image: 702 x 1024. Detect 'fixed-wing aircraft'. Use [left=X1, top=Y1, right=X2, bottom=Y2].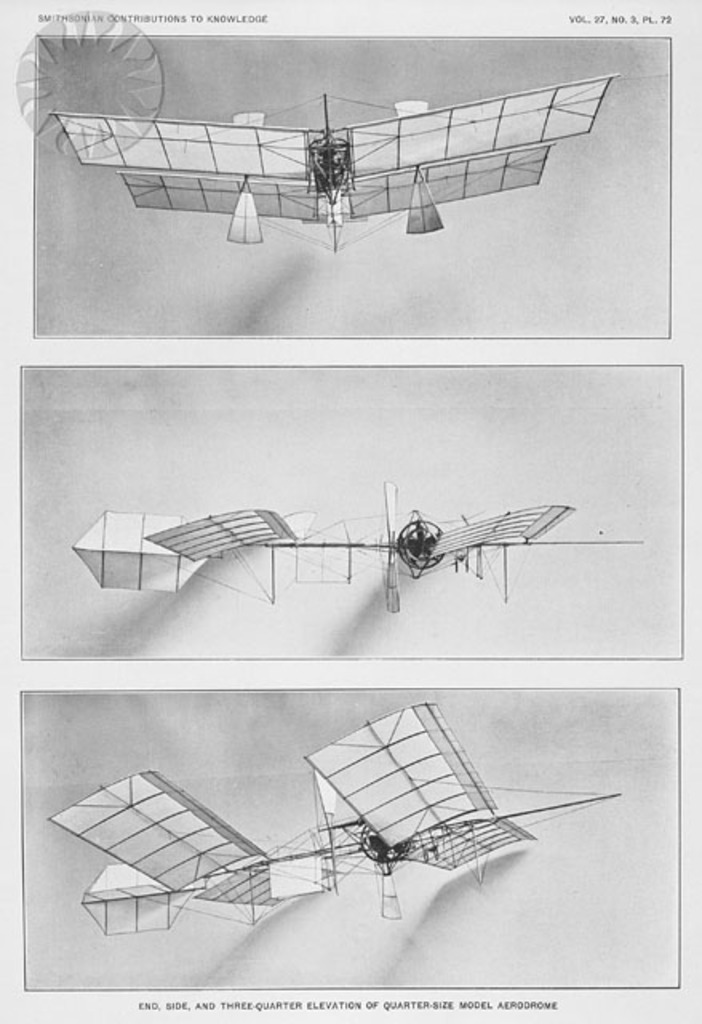
[left=45, top=690, right=630, bottom=936].
